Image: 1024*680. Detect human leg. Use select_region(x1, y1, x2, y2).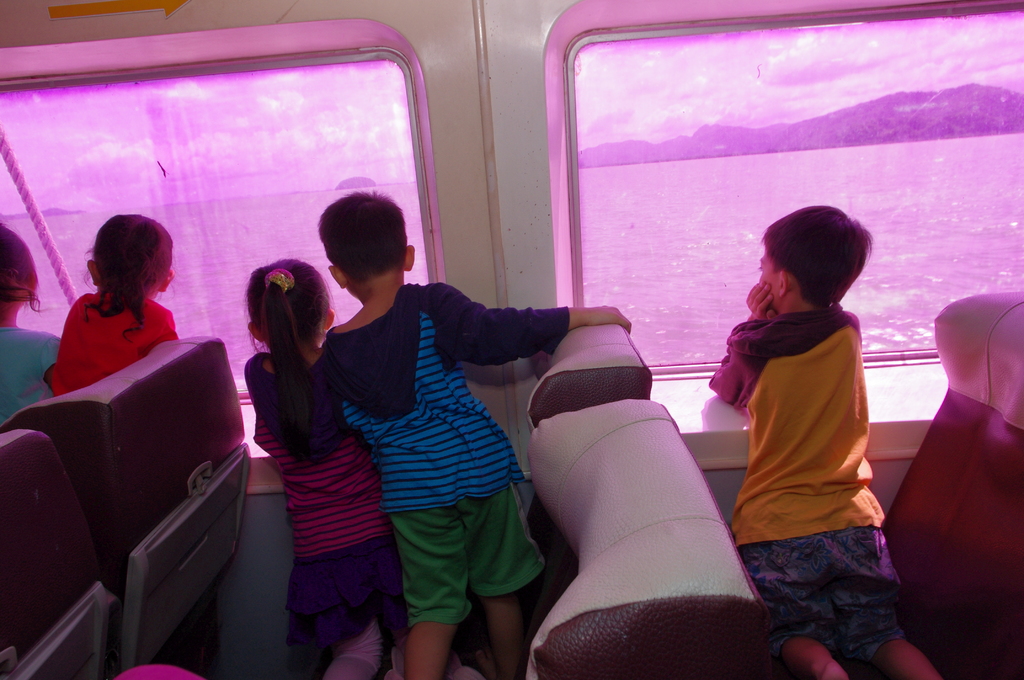
select_region(847, 541, 946, 675).
